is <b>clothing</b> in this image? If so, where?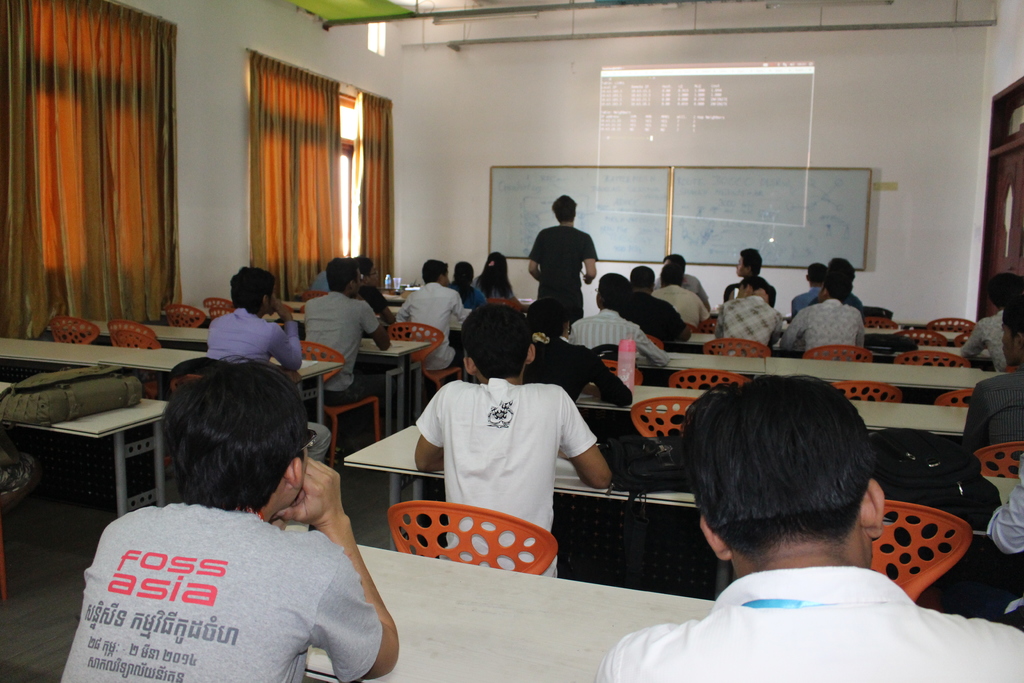
Yes, at locate(527, 215, 600, 320).
